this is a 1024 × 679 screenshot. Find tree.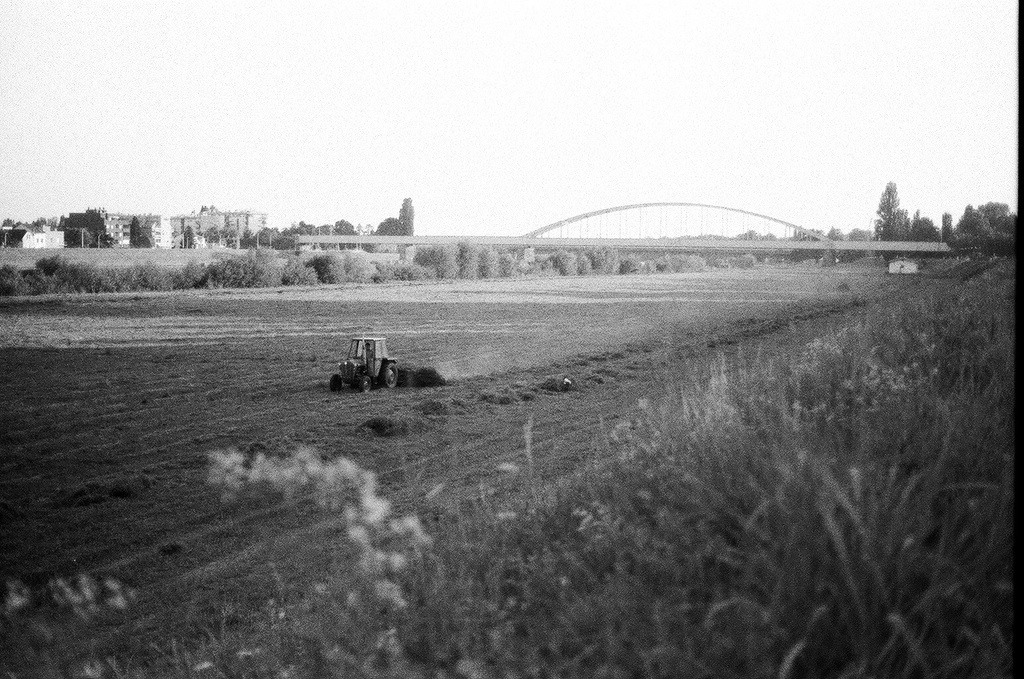
Bounding box: (874, 169, 953, 248).
